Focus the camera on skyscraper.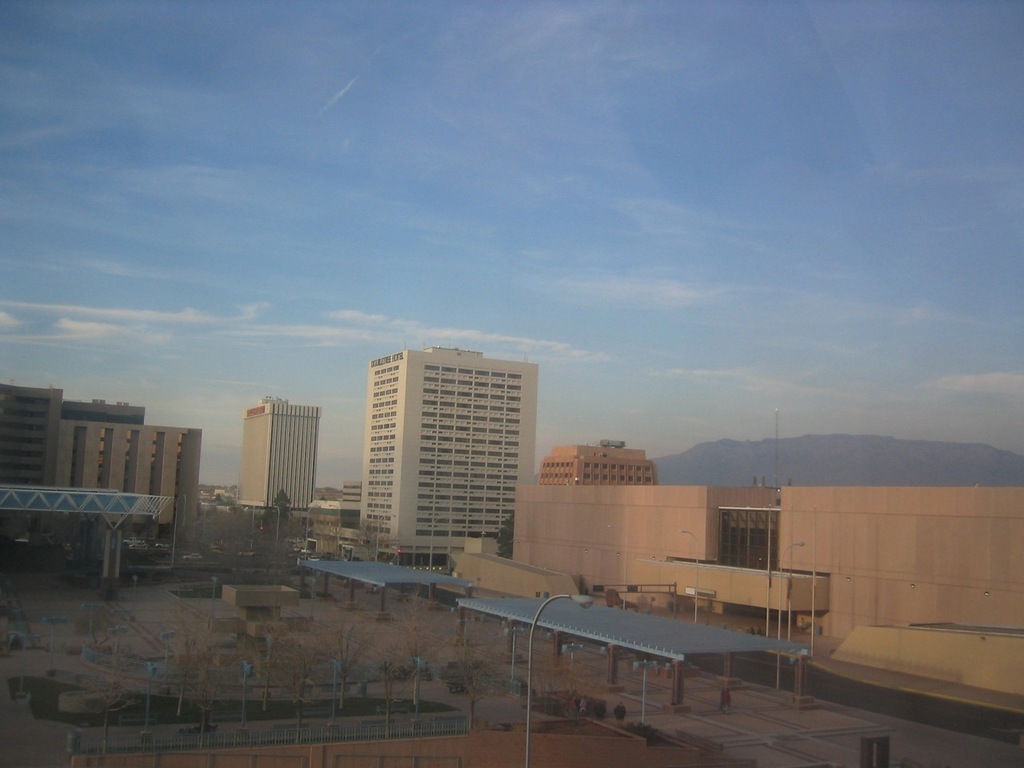
Focus region: select_region(328, 338, 558, 582).
